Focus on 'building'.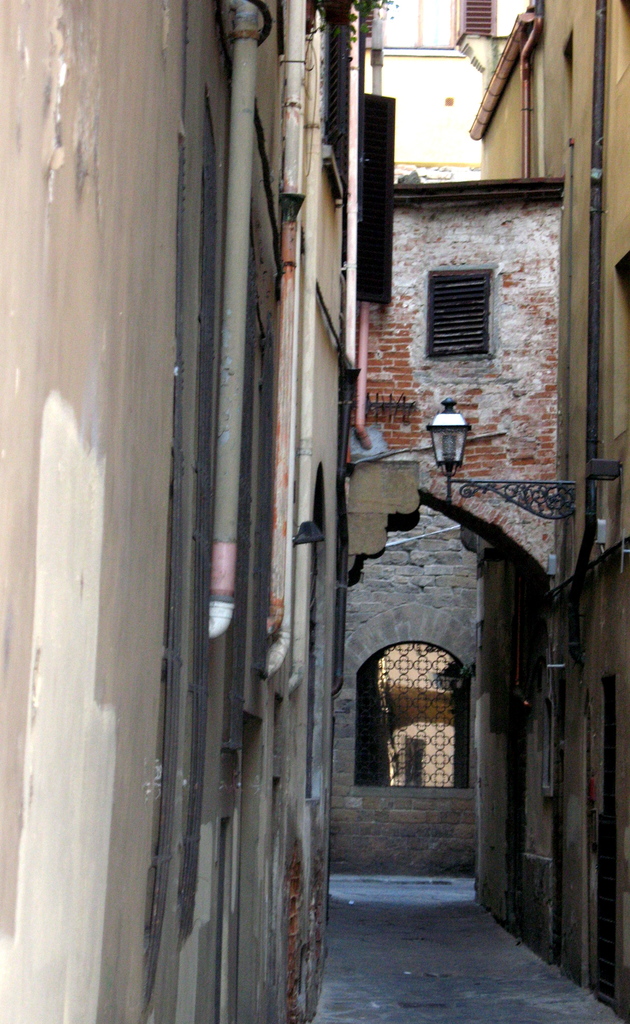
Focused at bbox=(351, 0, 531, 165).
